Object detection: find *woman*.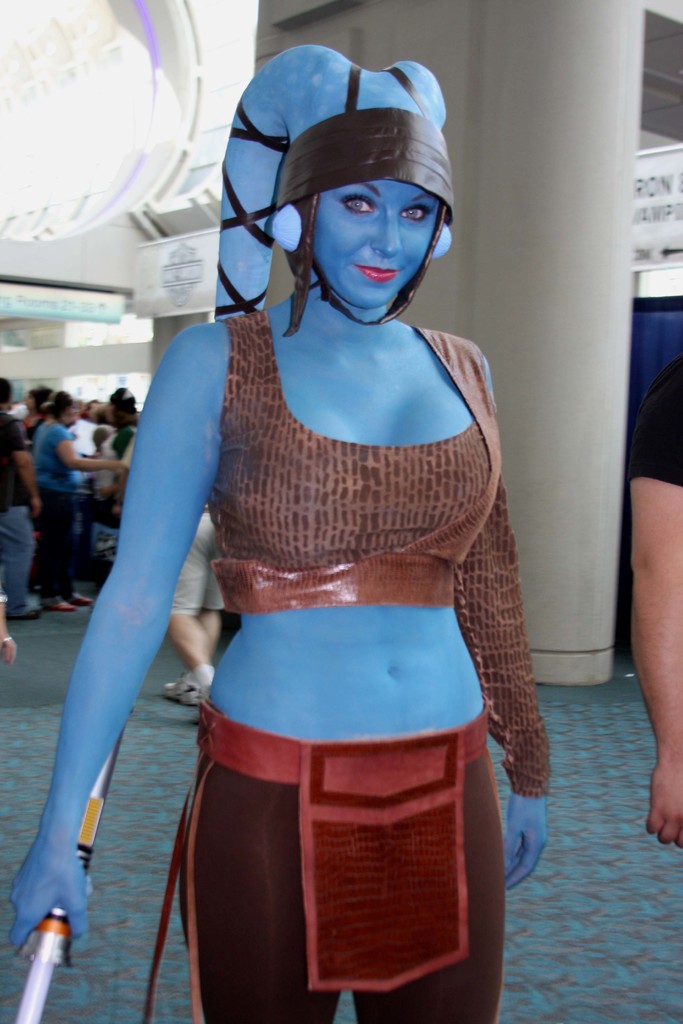
[left=98, top=50, right=566, bottom=995].
